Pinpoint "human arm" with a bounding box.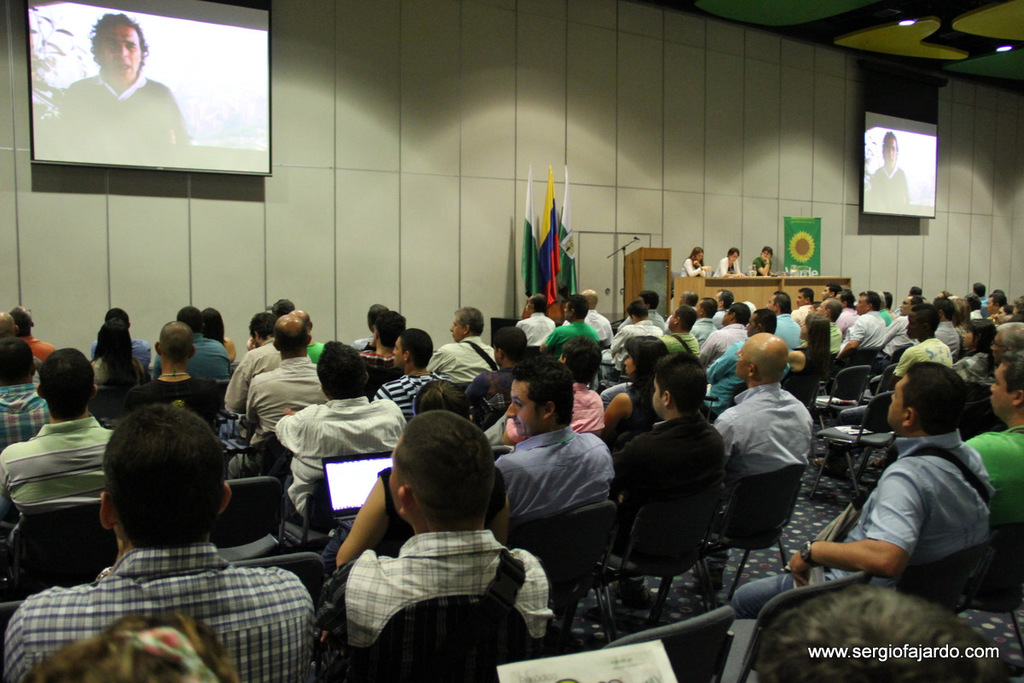
BBox(890, 351, 916, 393).
